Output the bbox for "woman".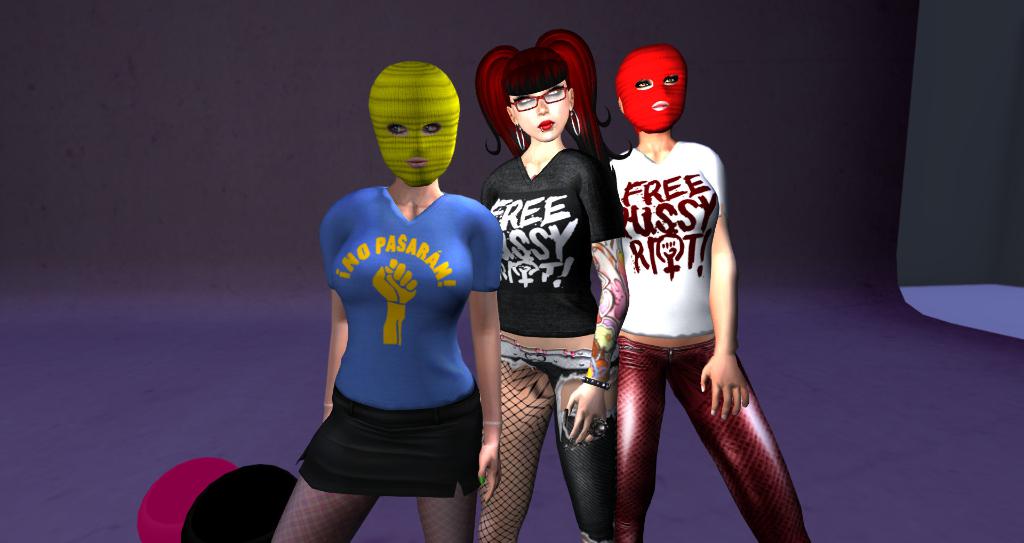
464, 34, 622, 519.
